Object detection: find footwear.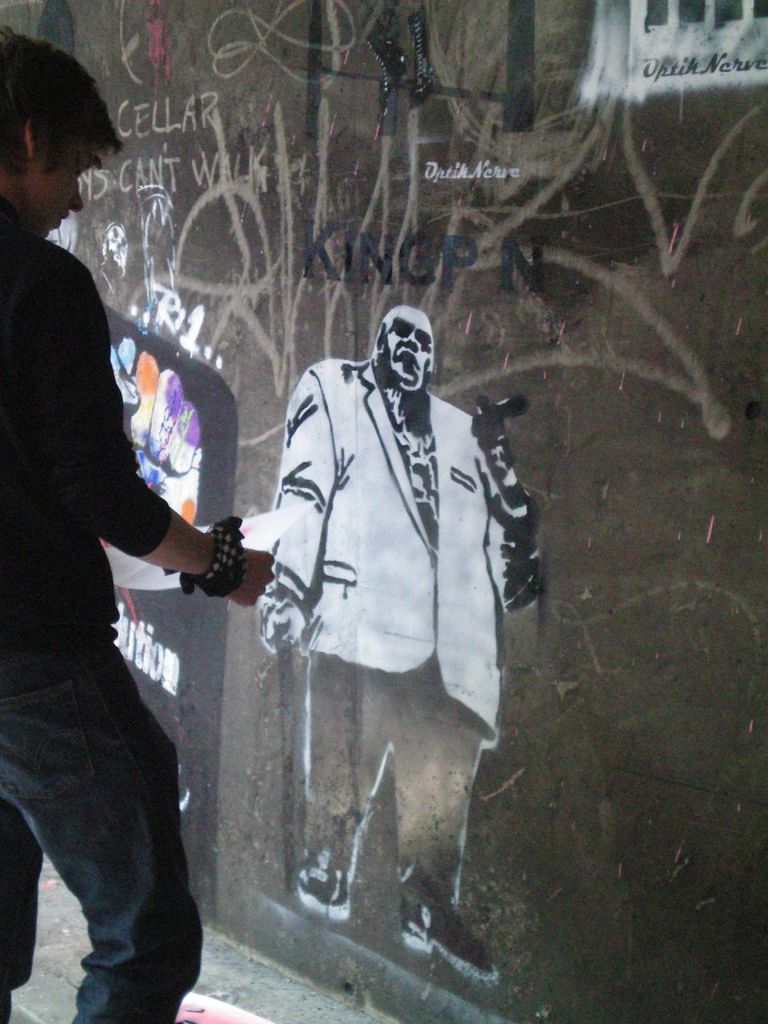
bbox(292, 857, 346, 922).
